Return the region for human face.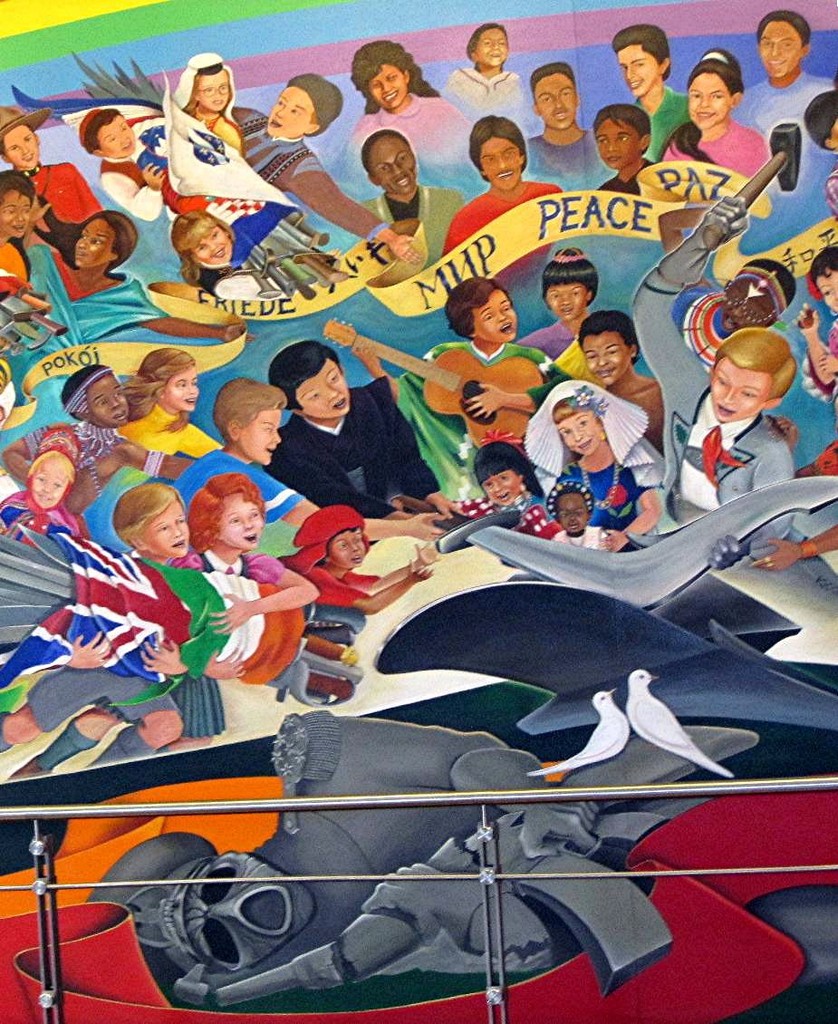
<box>708,362,760,419</box>.
